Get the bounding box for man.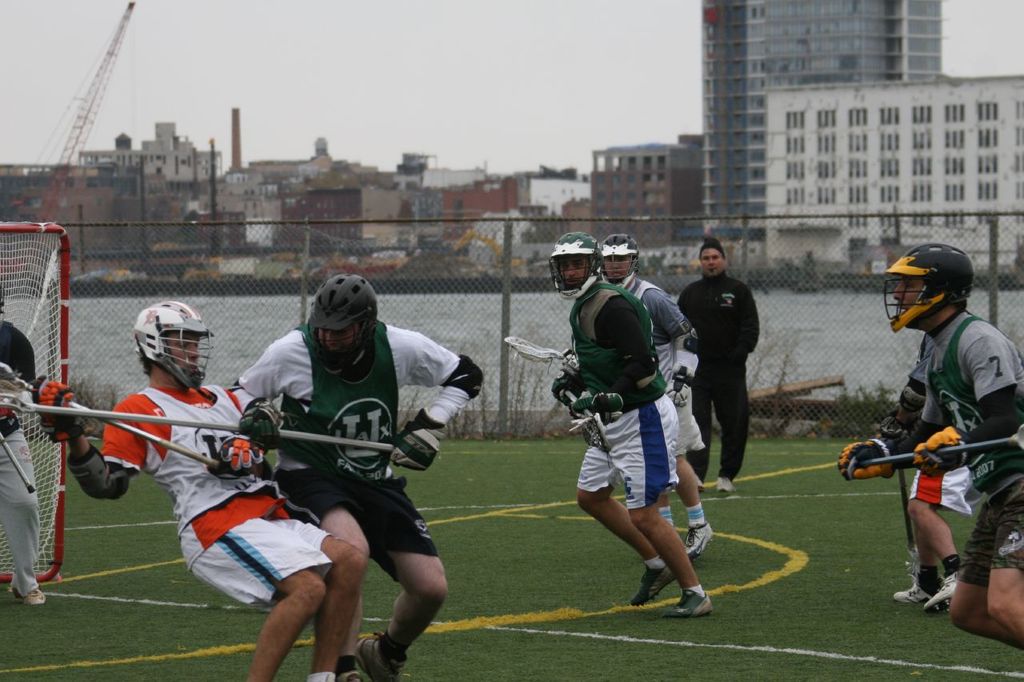
<box>830,245,1023,640</box>.
